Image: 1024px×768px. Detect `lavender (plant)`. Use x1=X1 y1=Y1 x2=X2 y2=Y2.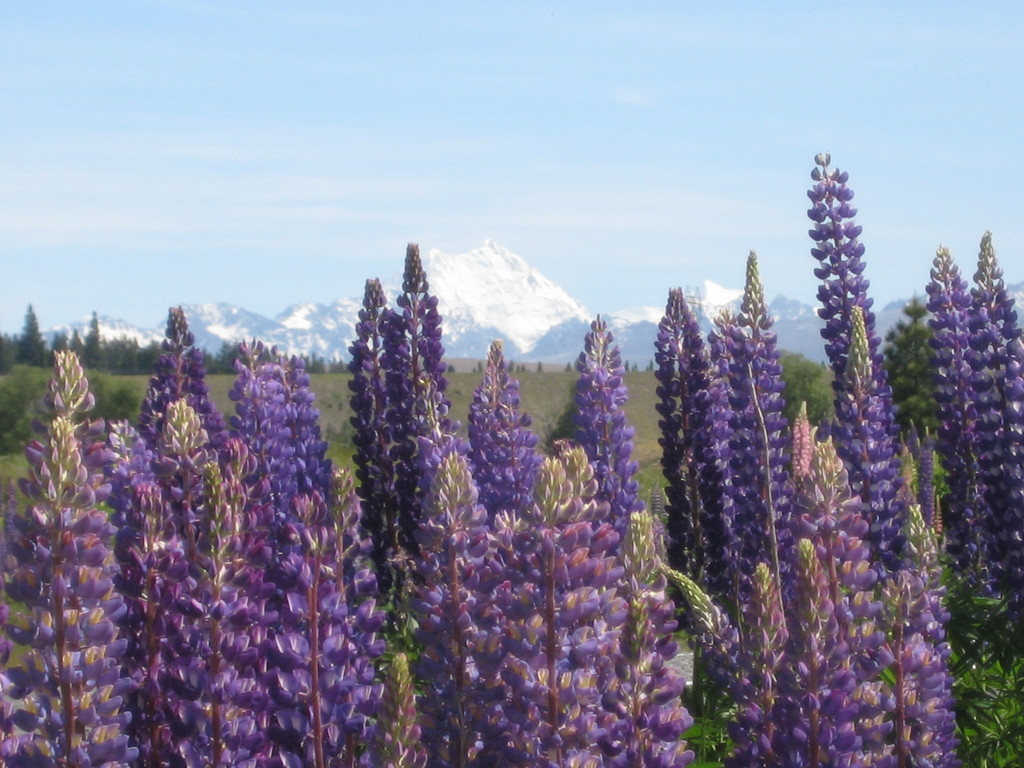
x1=349 y1=278 x2=399 y2=493.
